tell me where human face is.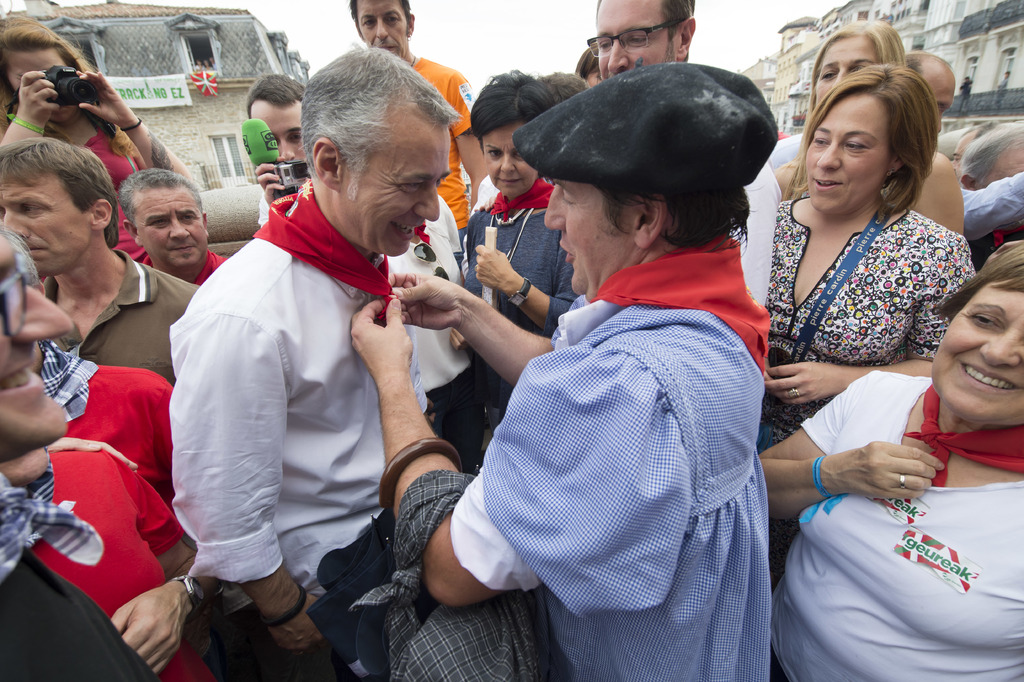
human face is at BBox(247, 104, 305, 158).
